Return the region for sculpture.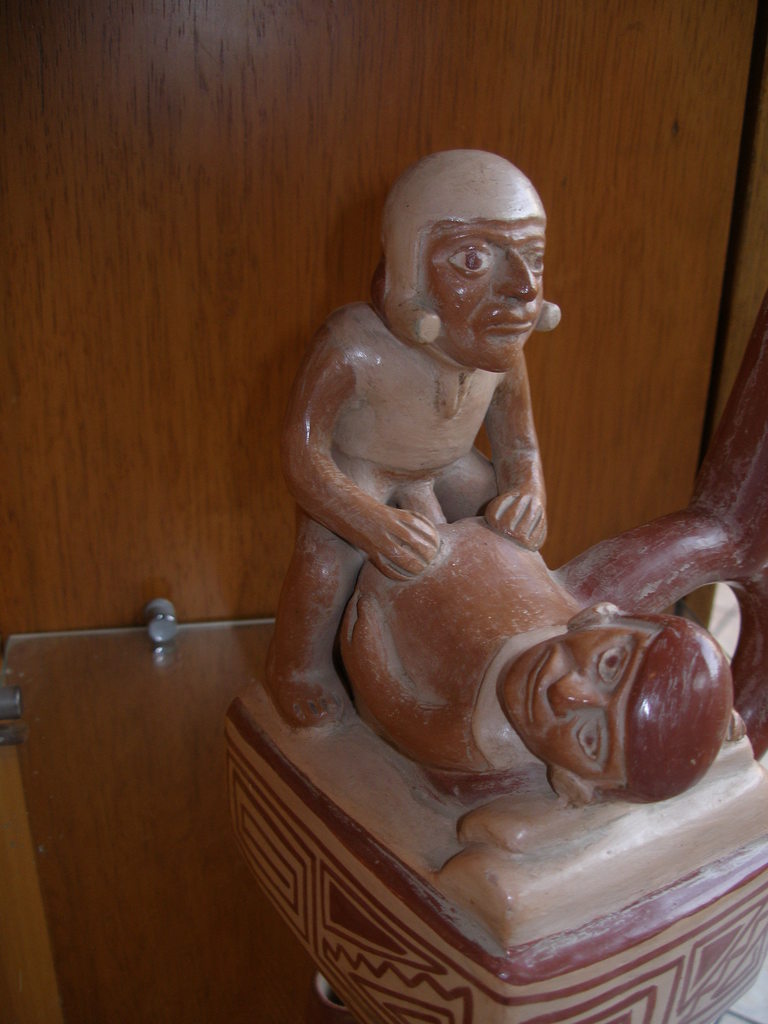
(329, 447, 742, 829).
